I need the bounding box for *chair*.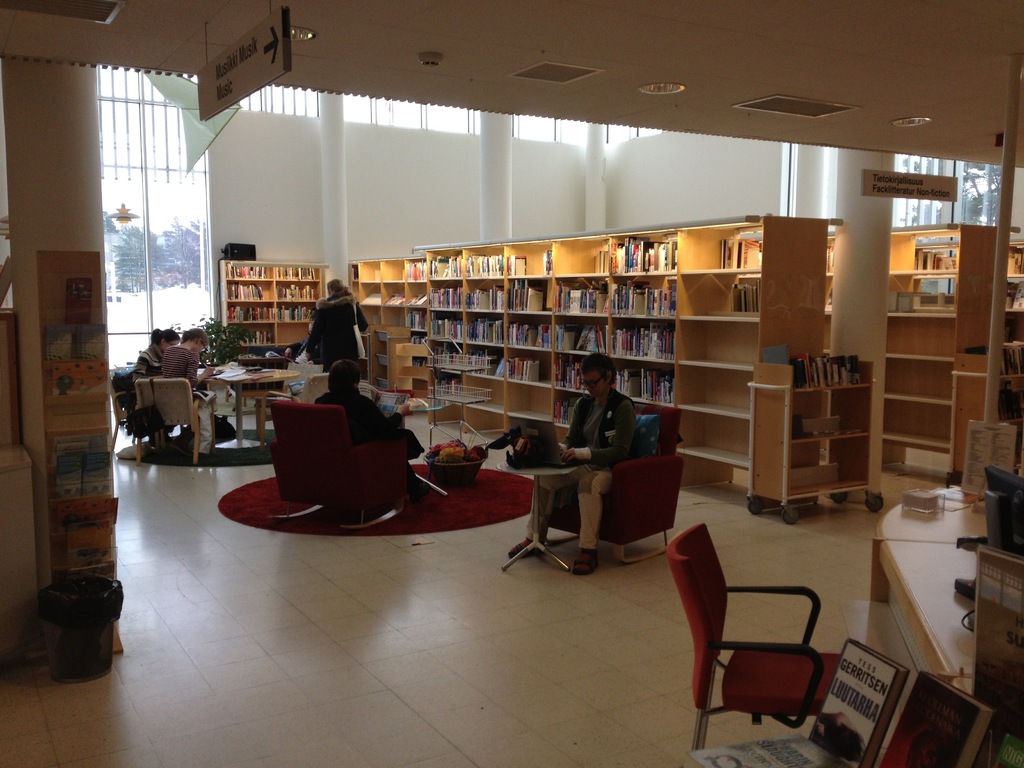
Here it is: [104, 380, 168, 450].
